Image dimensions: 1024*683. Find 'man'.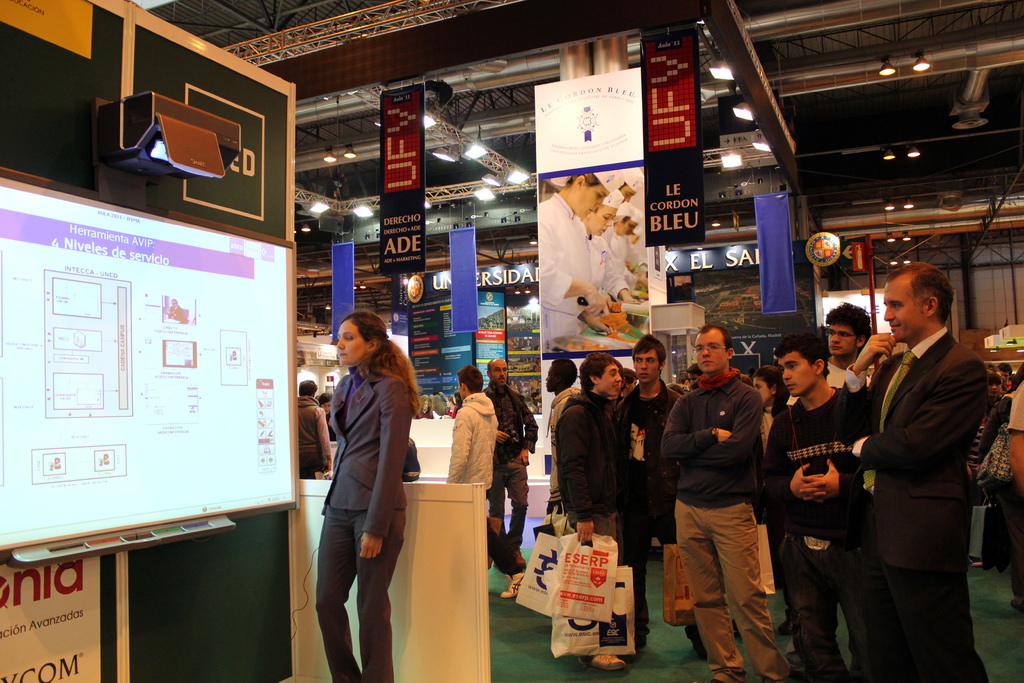
bbox=(763, 325, 877, 682).
